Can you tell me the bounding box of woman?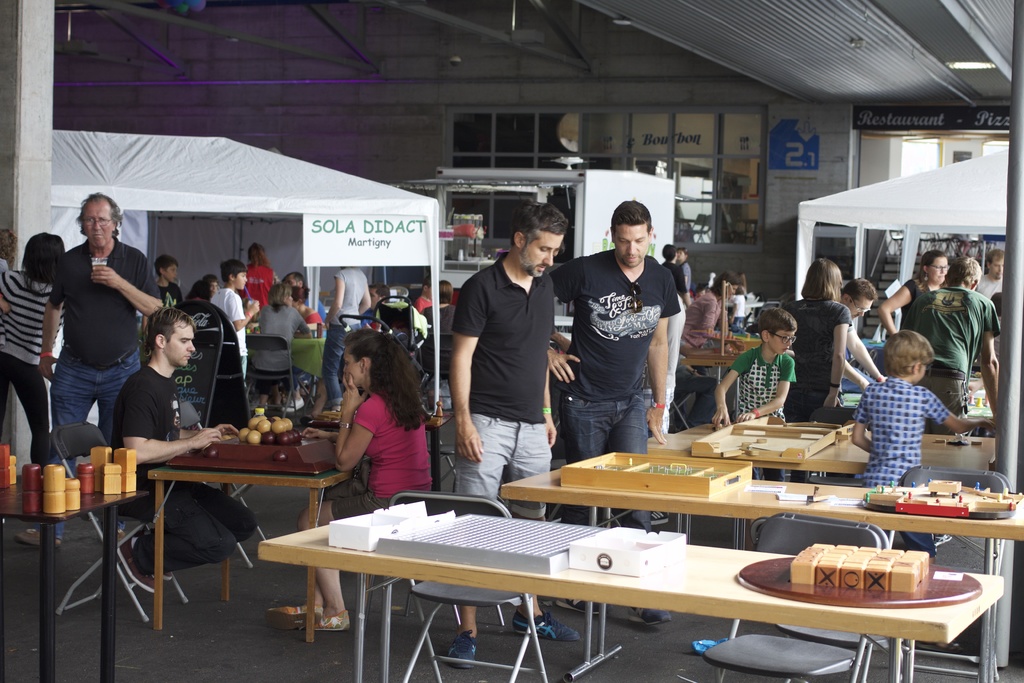
locate(268, 327, 434, 627).
